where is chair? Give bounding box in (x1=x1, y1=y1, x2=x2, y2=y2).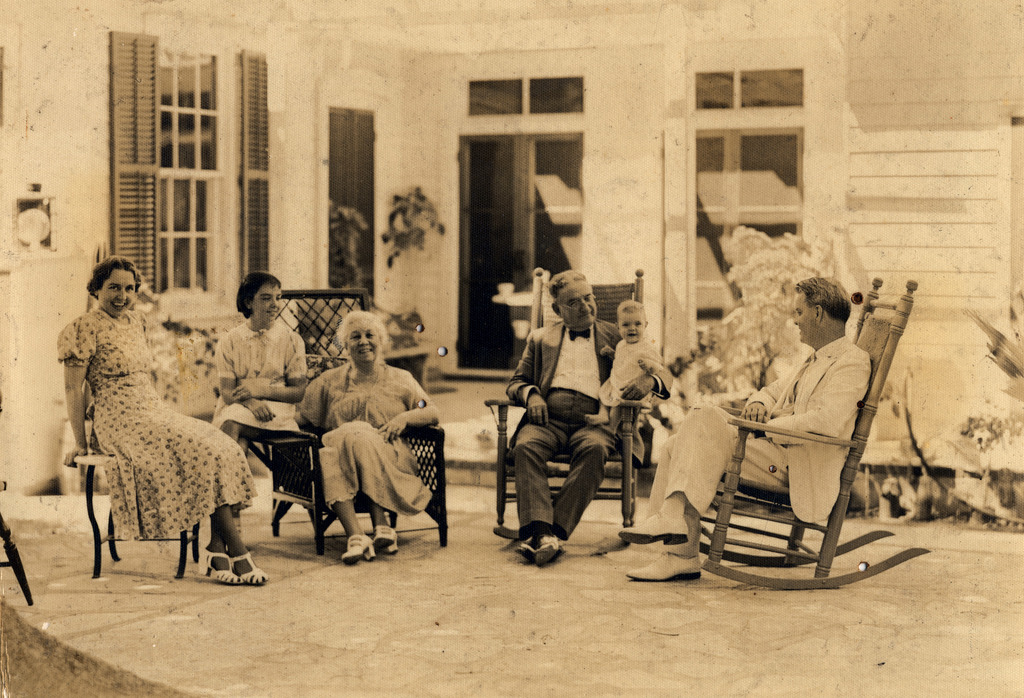
(x1=490, y1=272, x2=649, y2=520).
